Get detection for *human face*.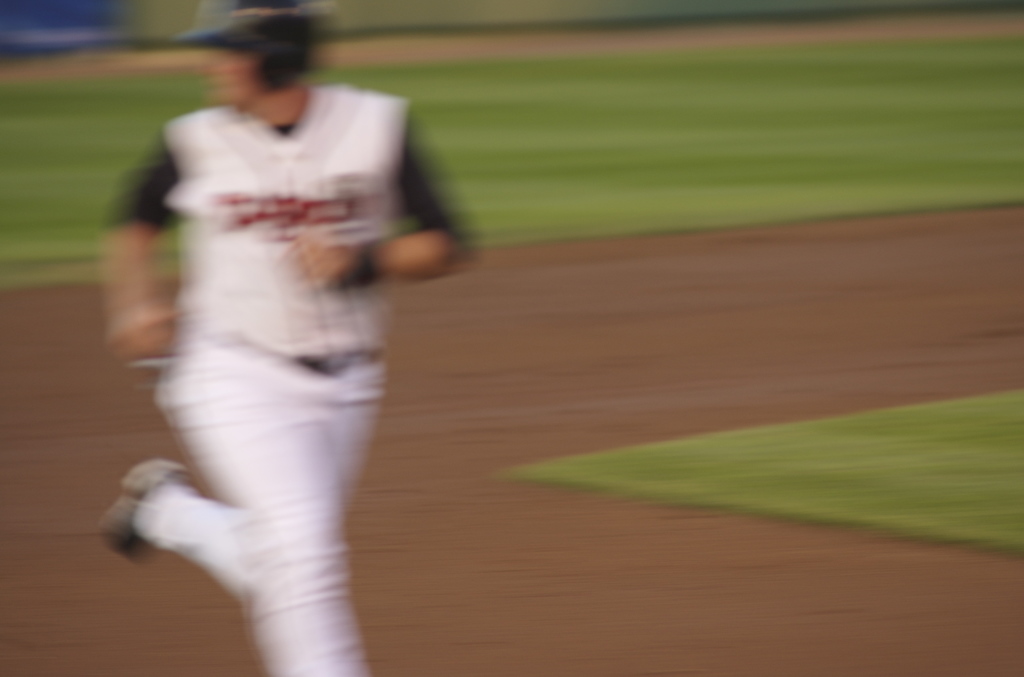
Detection: rect(209, 49, 249, 104).
